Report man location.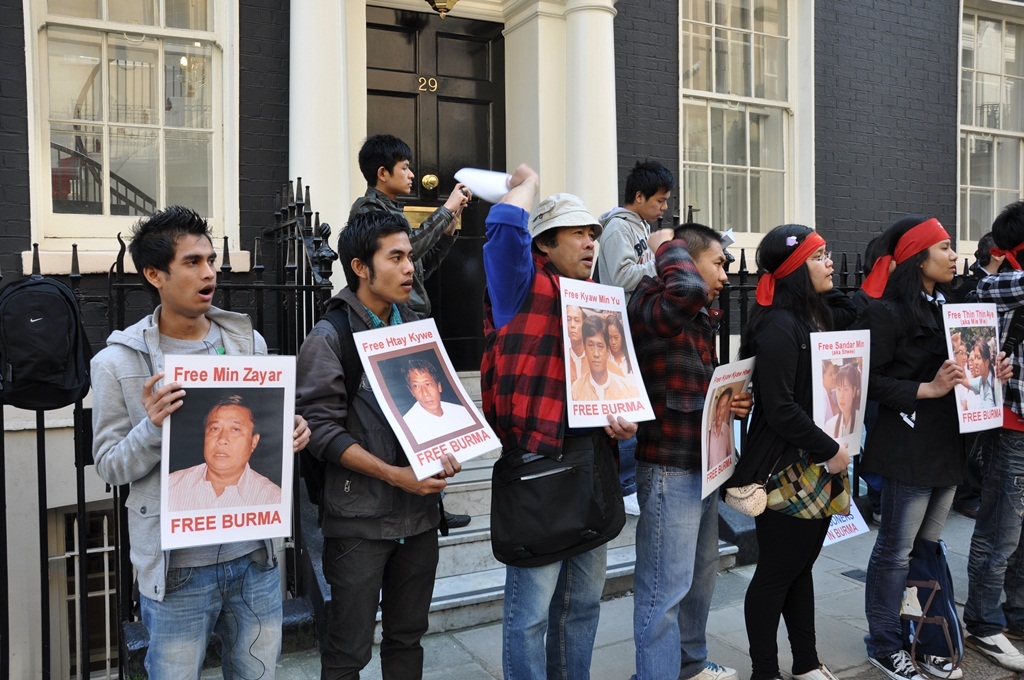
Report: l=300, t=212, r=472, b=679.
